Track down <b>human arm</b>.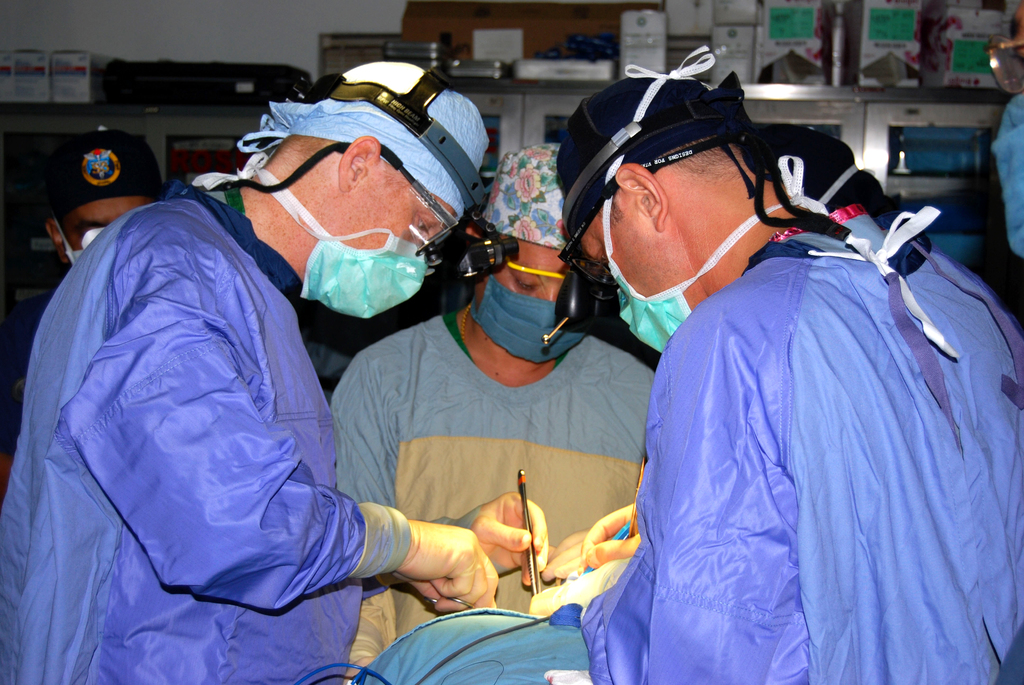
Tracked to pyautogui.locateOnScreen(88, 239, 500, 617).
